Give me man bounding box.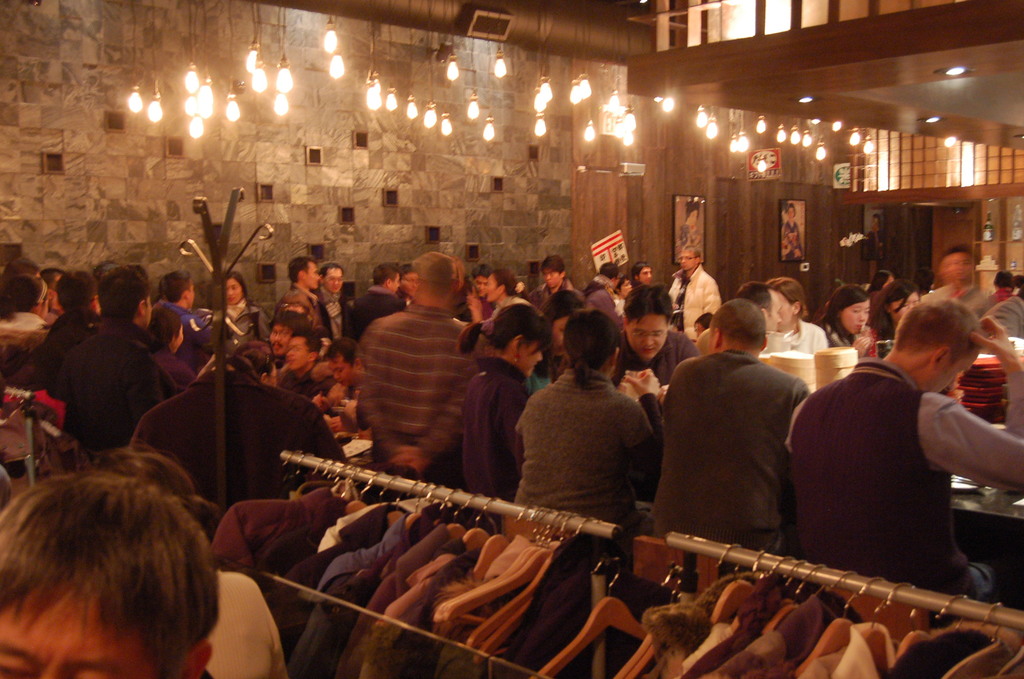
(x1=519, y1=260, x2=593, y2=318).
